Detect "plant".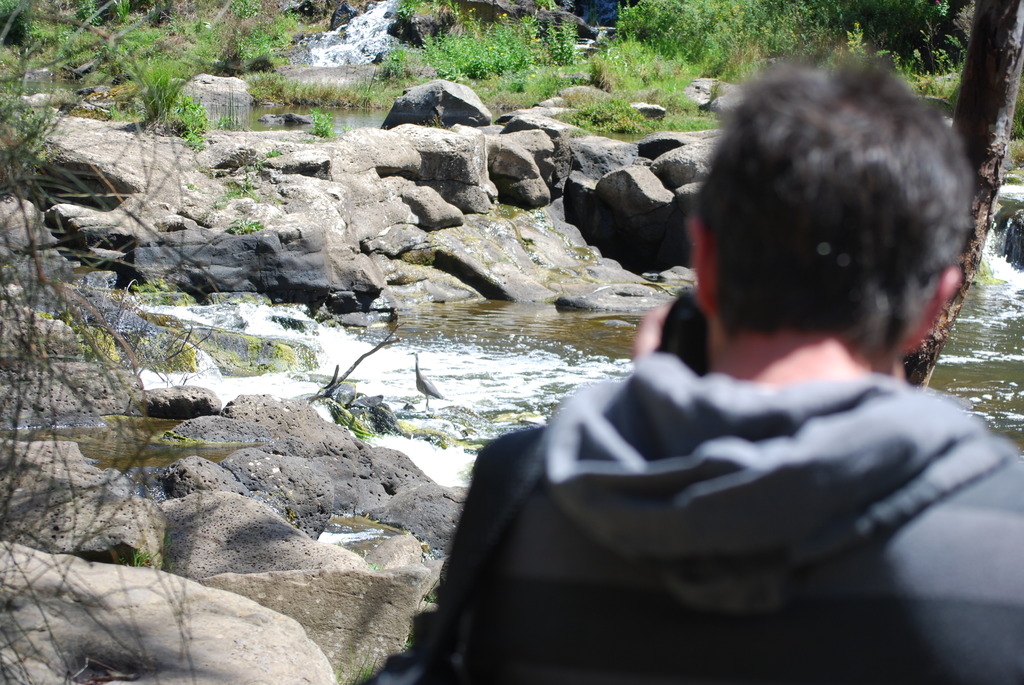
Detected at select_region(309, 104, 332, 135).
